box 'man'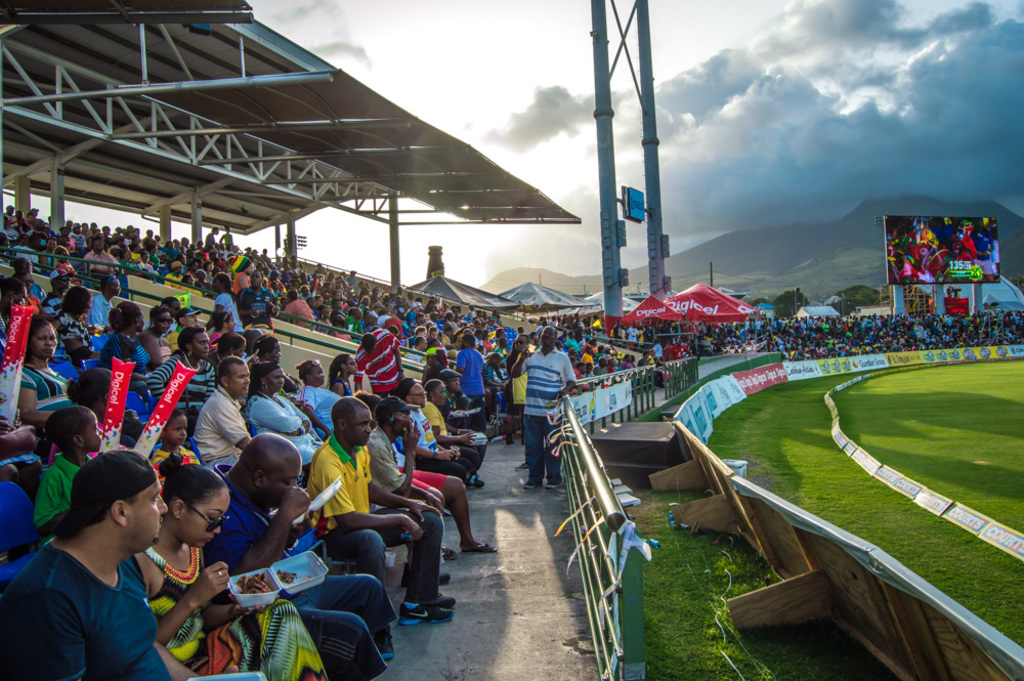
(38, 267, 73, 314)
